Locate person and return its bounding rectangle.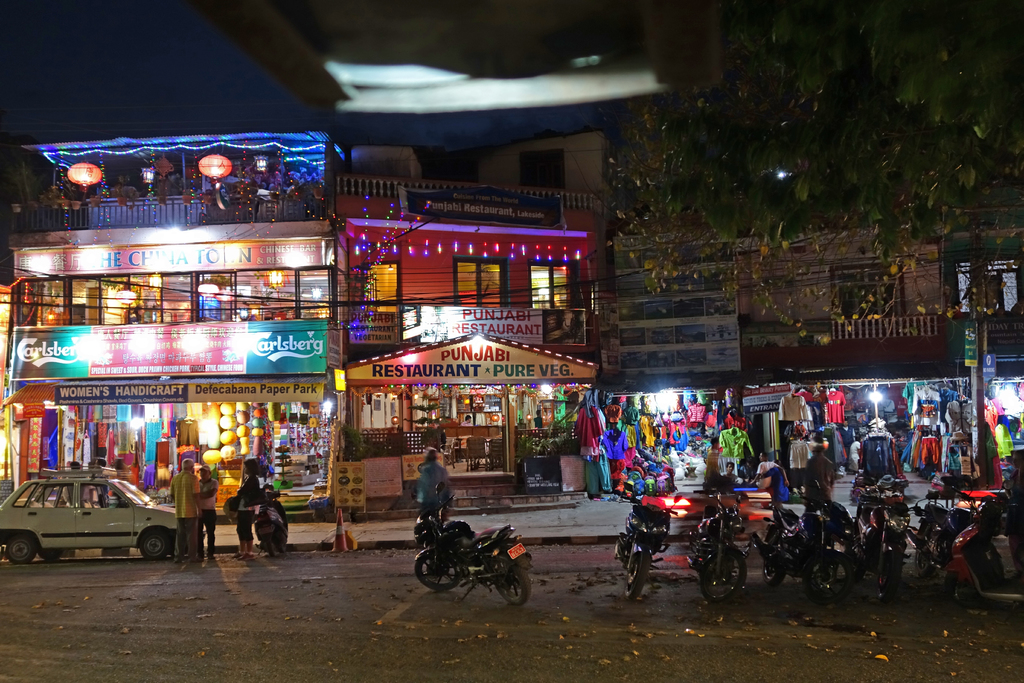
bbox=[1004, 452, 1023, 582].
